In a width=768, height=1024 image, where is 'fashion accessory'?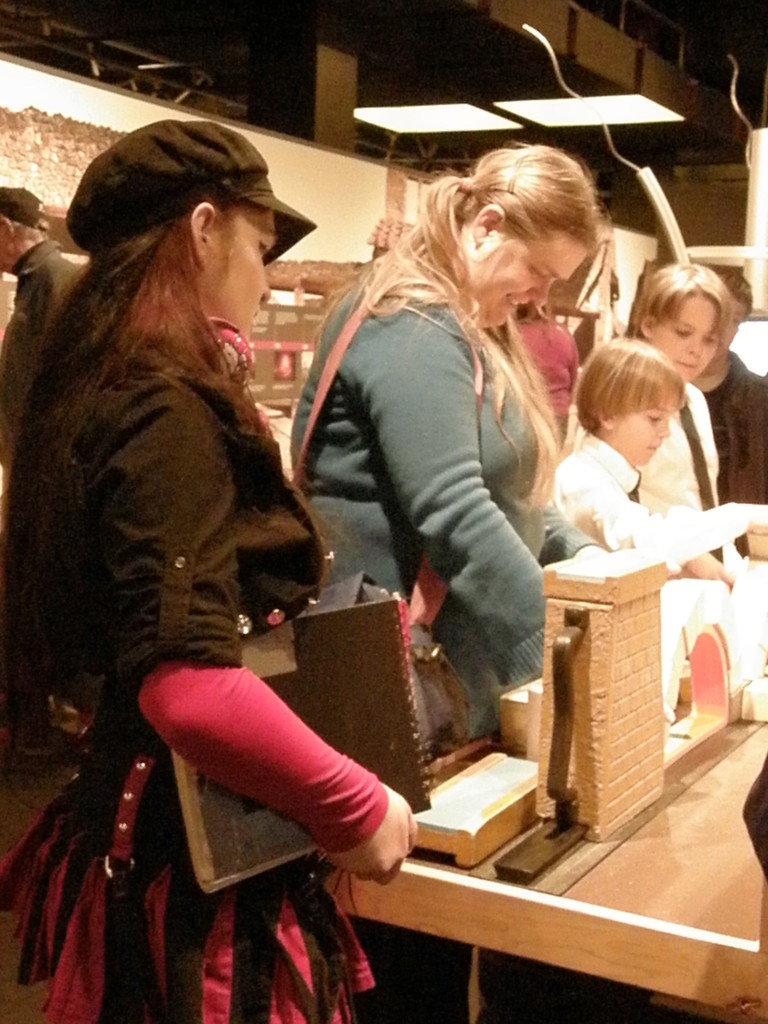
[x1=294, y1=285, x2=486, y2=758].
